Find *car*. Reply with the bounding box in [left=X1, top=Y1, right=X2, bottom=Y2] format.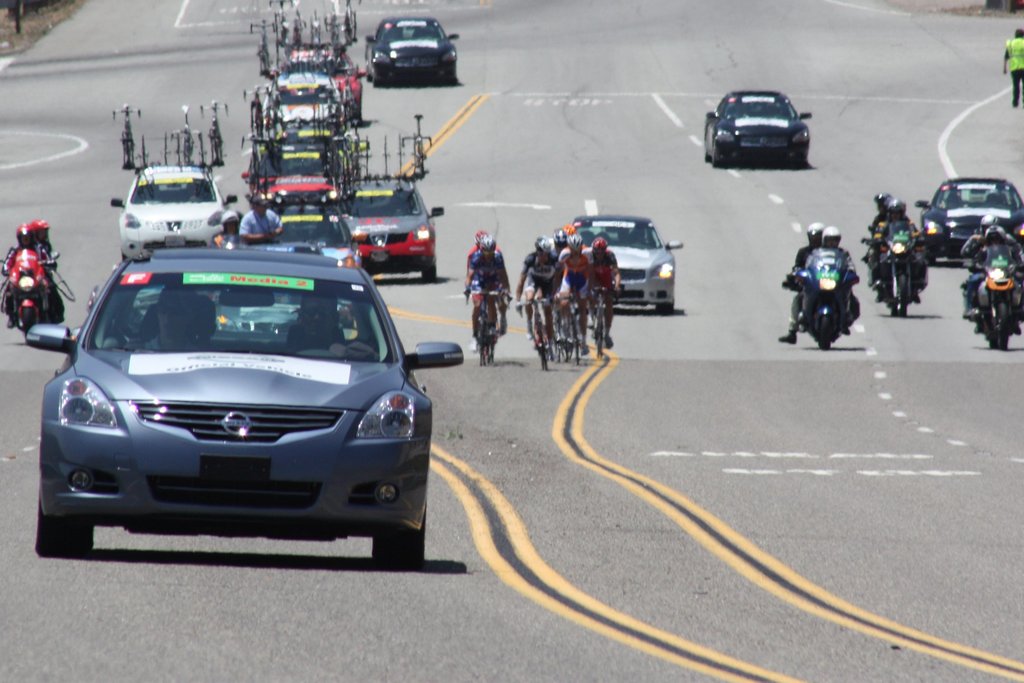
[left=19, top=256, right=468, bottom=568].
